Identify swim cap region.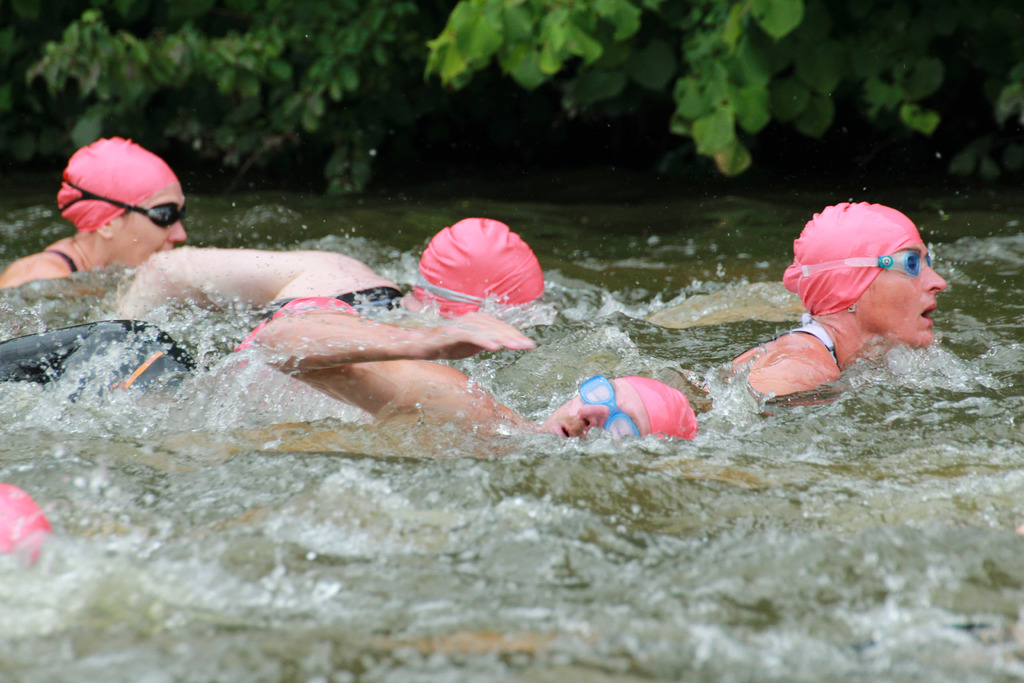
Region: BBox(619, 375, 699, 446).
